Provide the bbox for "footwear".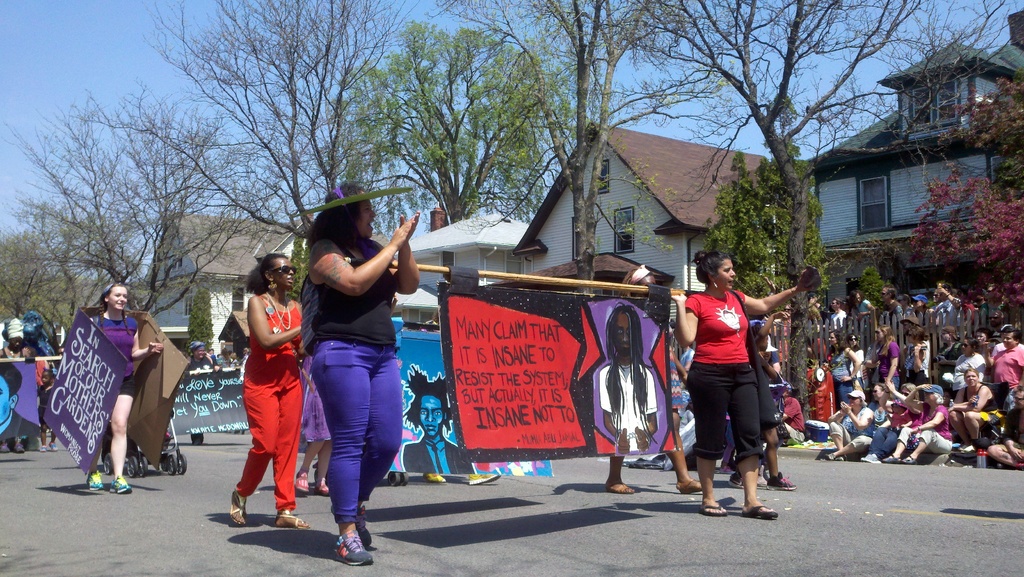
BBox(307, 505, 364, 565).
